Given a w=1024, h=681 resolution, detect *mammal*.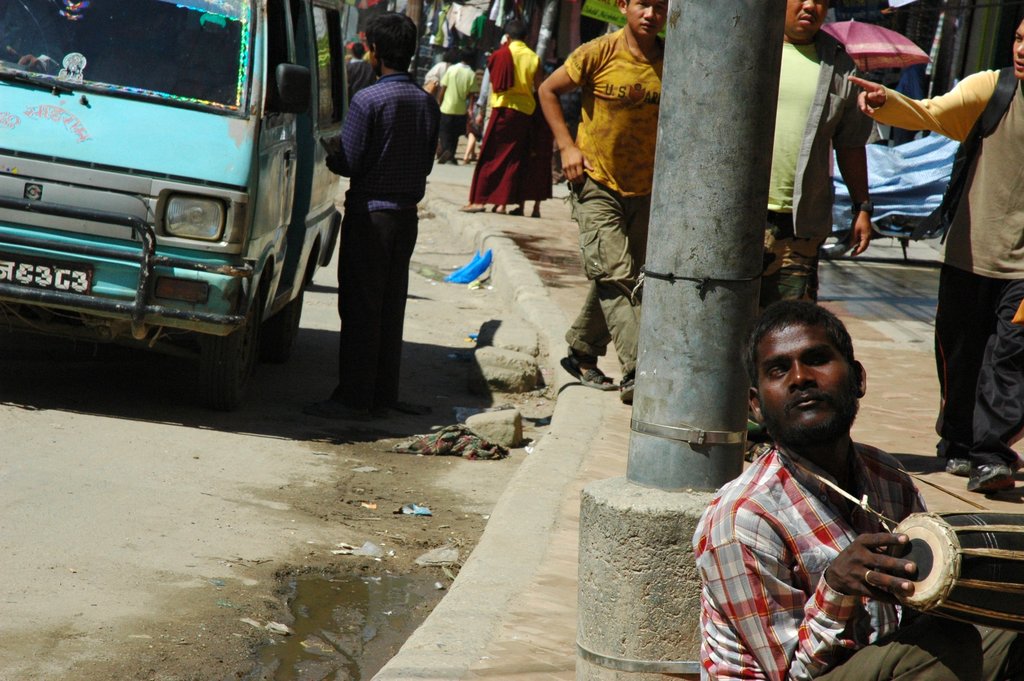
x1=344, y1=41, x2=377, y2=103.
